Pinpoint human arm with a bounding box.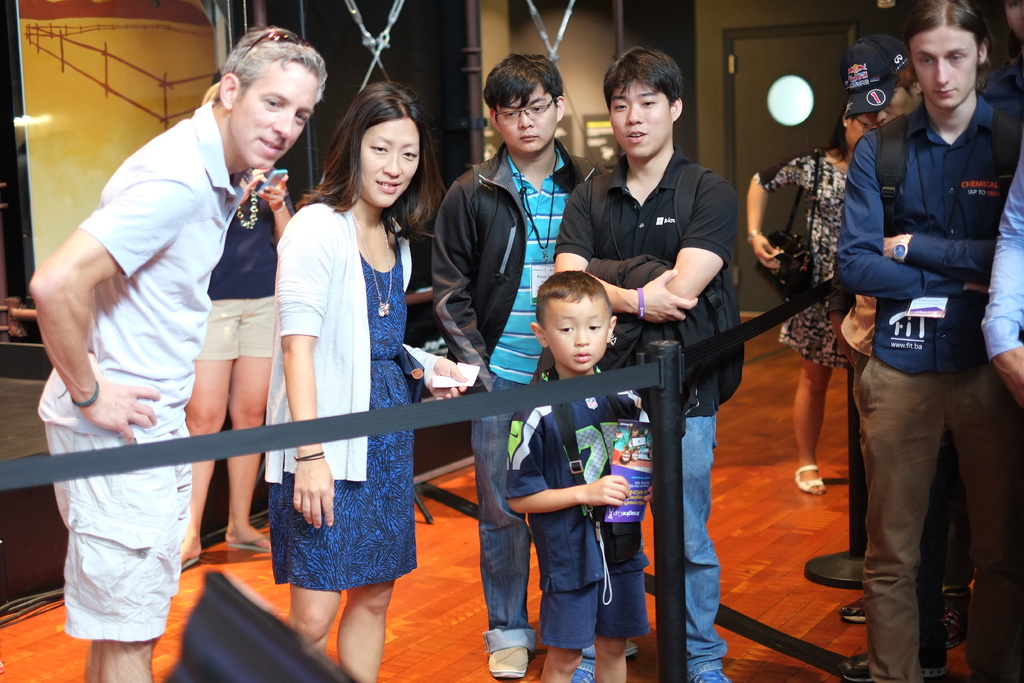
BBox(586, 178, 740, 304).
